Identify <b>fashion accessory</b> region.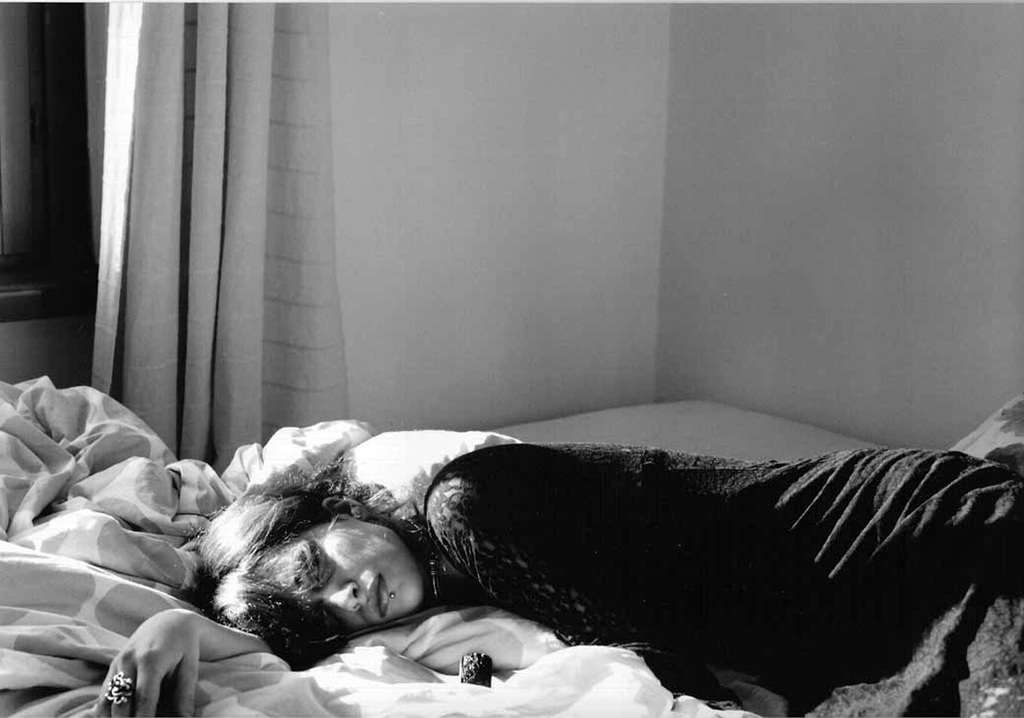
Region: [left=389, top=590, right=397, bottom=600].
